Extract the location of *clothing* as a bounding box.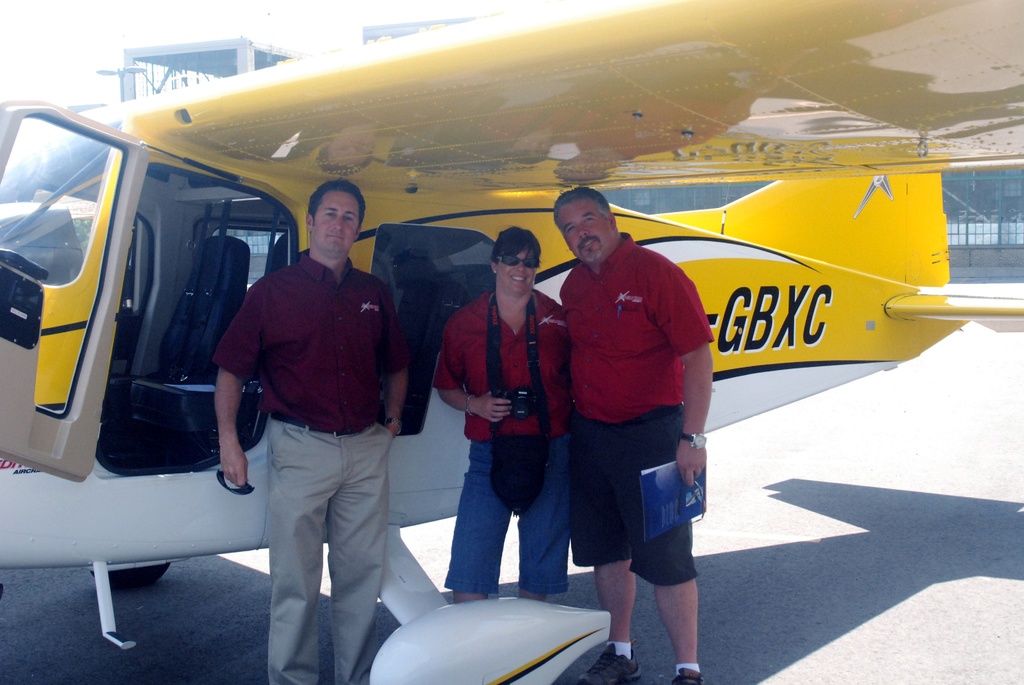
Rect(214, 246, 412, 684).
